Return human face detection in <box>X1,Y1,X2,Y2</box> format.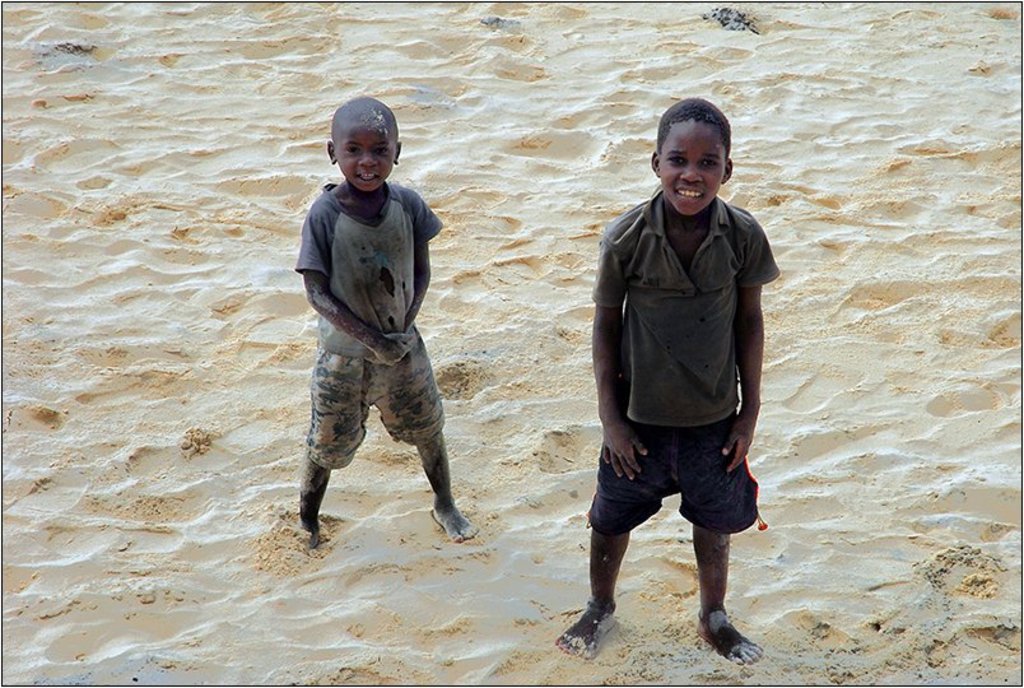
<box>336,124,394,196</box>.
